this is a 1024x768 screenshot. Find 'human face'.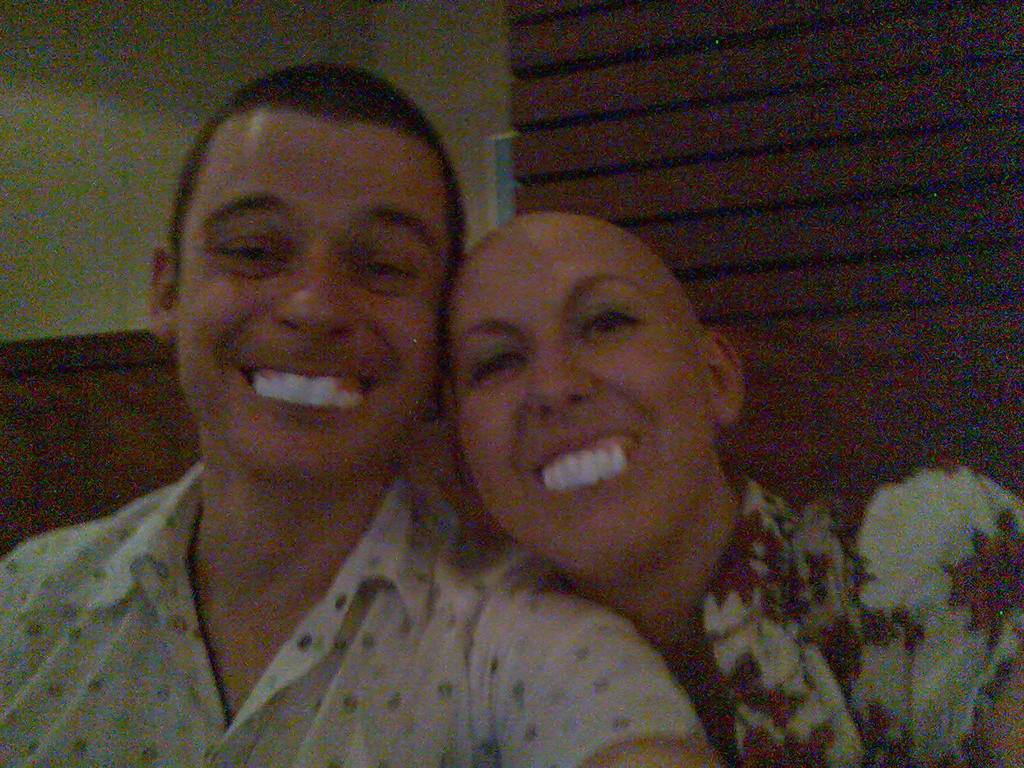
Bounding box: rect(442, 234, 715, 579).
